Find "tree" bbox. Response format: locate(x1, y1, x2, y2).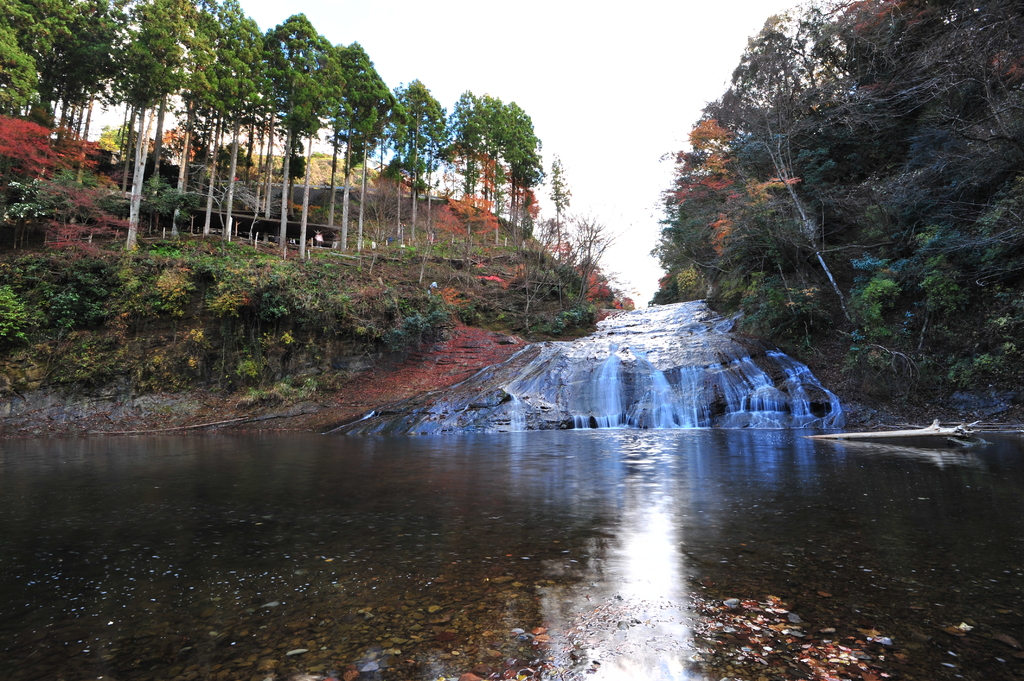
locate(563, 212, 625, 327).
